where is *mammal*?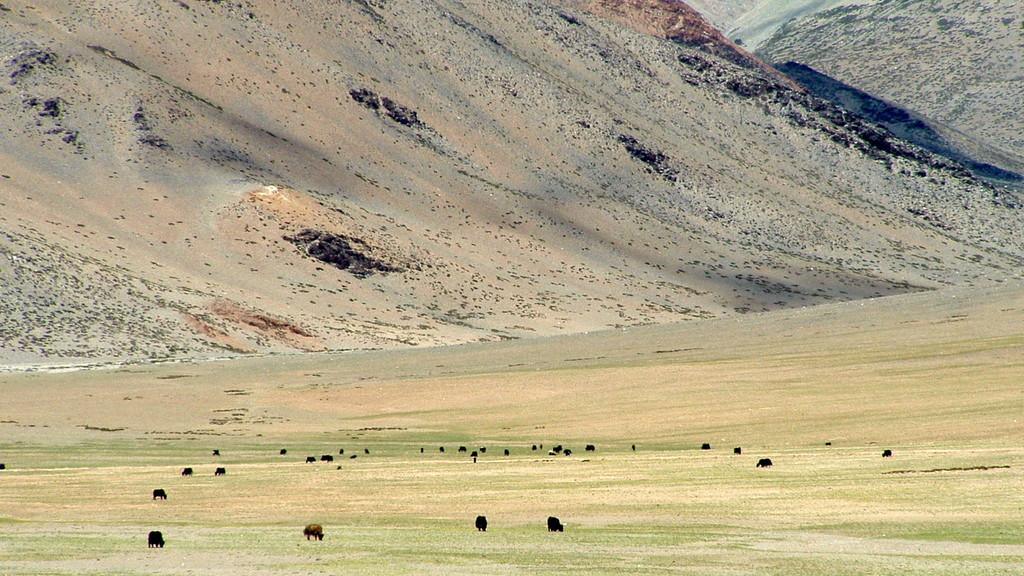
<region>211, 449, 221, 454</region>.
